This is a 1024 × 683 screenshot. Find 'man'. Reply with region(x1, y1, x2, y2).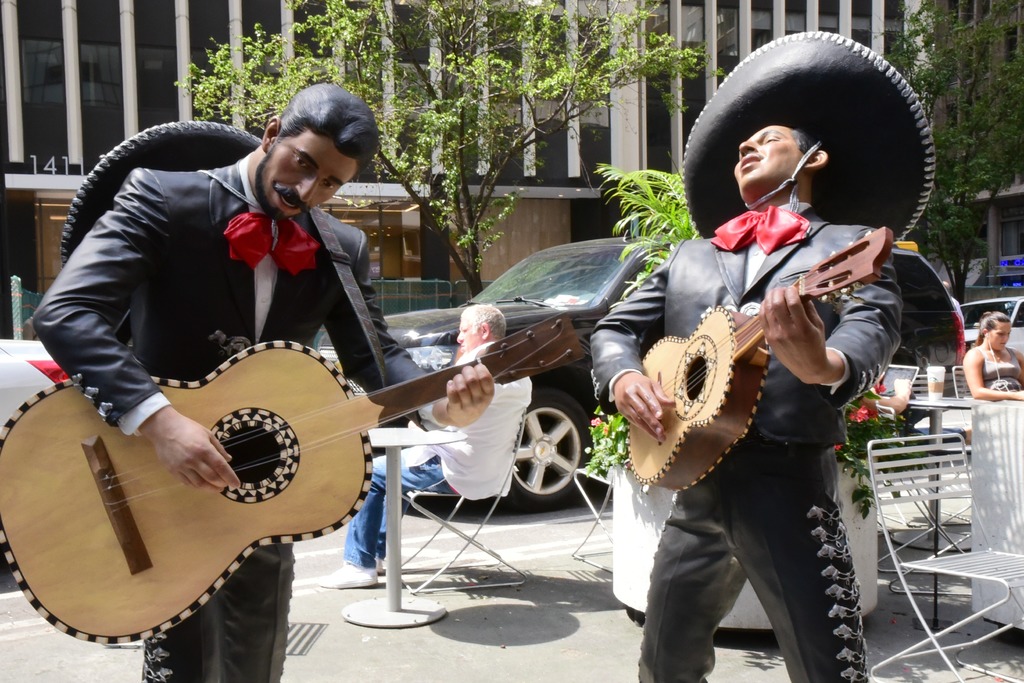
region(31, 82, 493, 682).
